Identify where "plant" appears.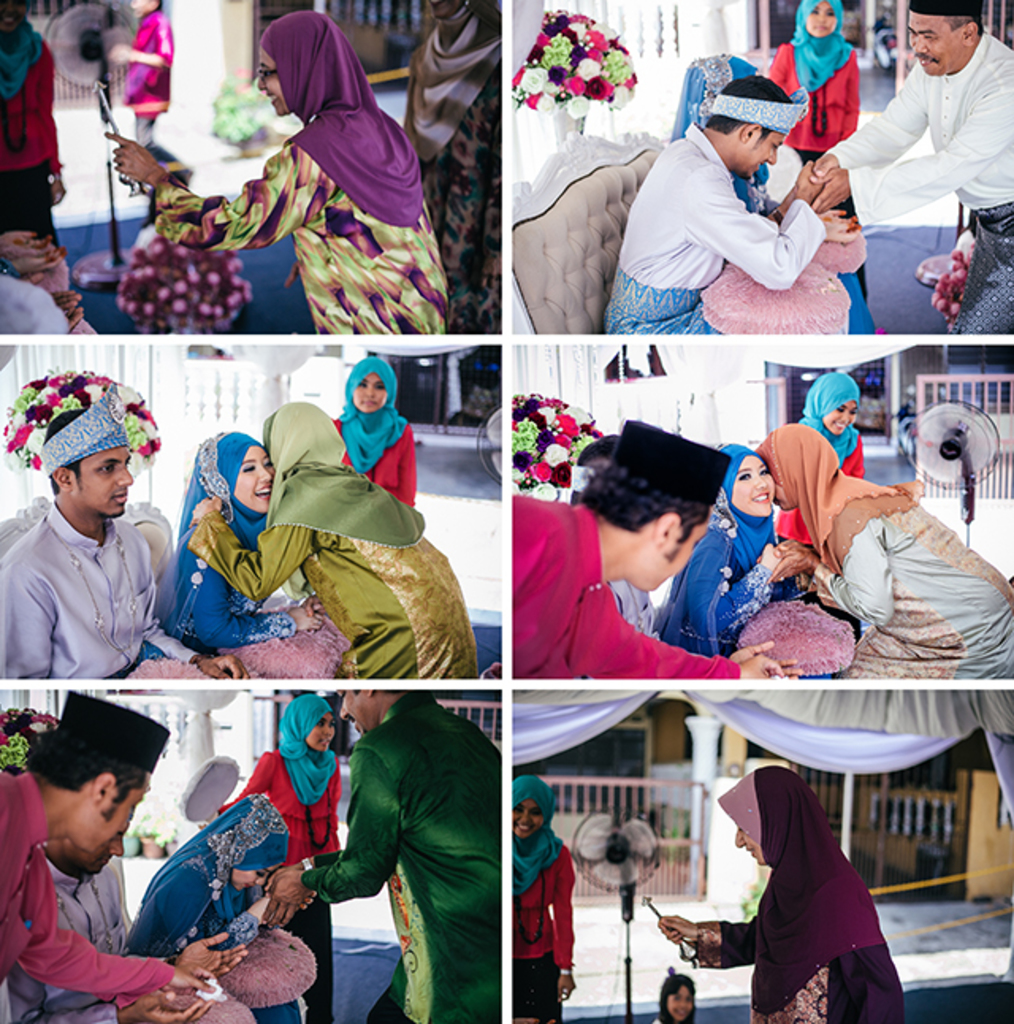
Appears at [196,57,271,162].
